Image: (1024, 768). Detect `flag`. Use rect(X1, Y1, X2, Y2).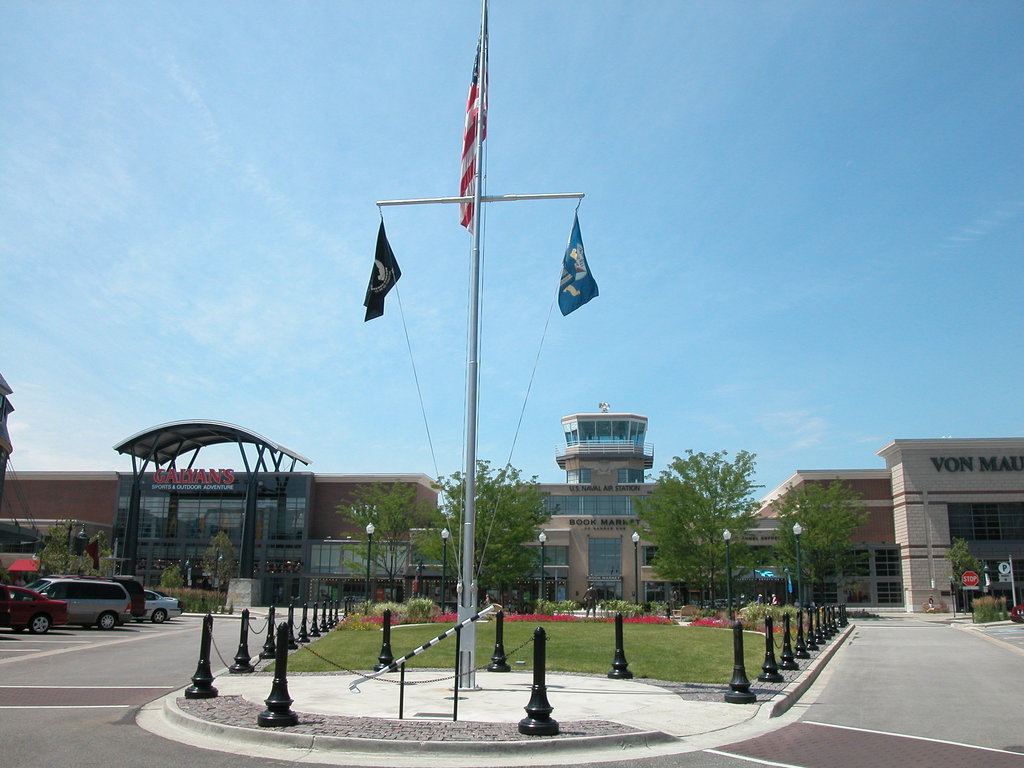
rect(357, 223, 400, 323).
